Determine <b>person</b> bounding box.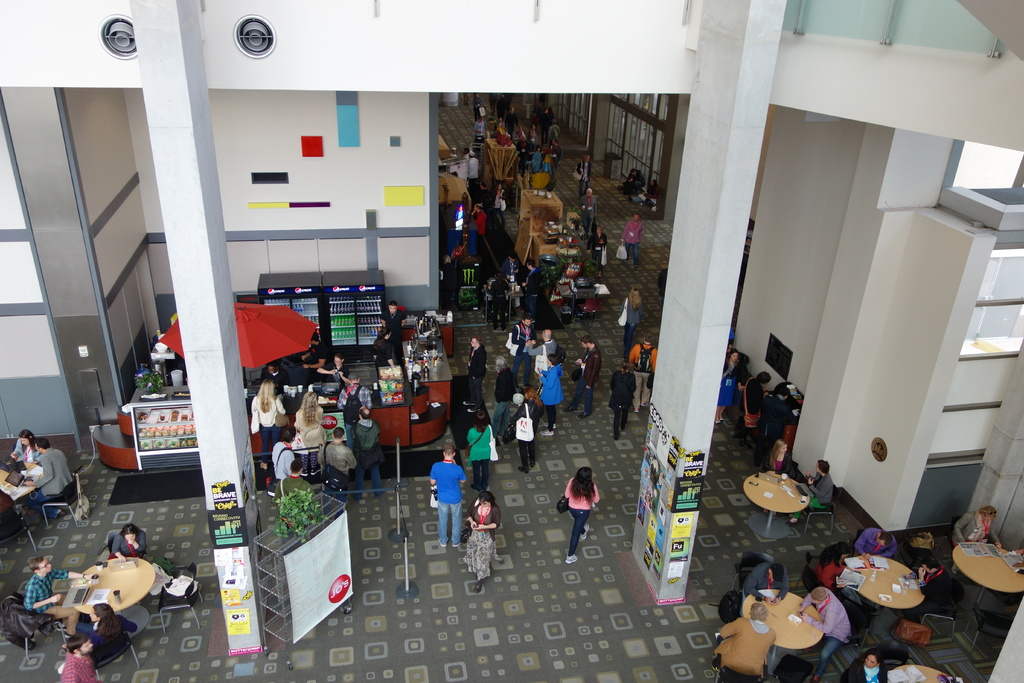
Determined: 380:298:408:329.
